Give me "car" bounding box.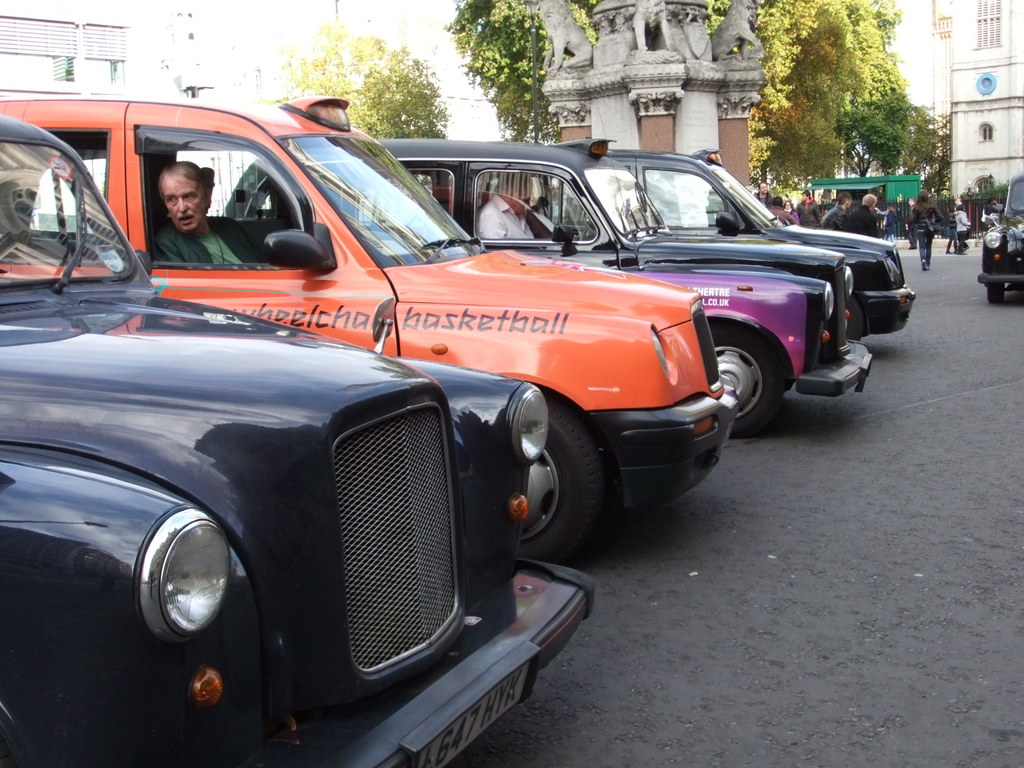
bbox=[980, 169, 1023, 301].
